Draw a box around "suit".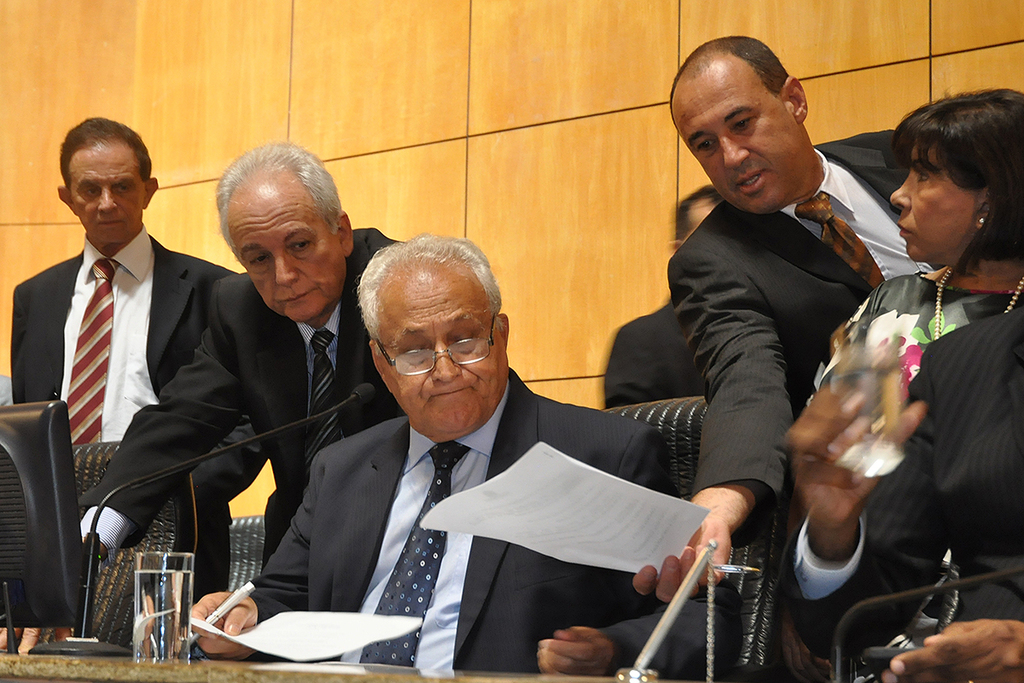
pyautogui.locateOnScreen(79, 229, 401, 573).
